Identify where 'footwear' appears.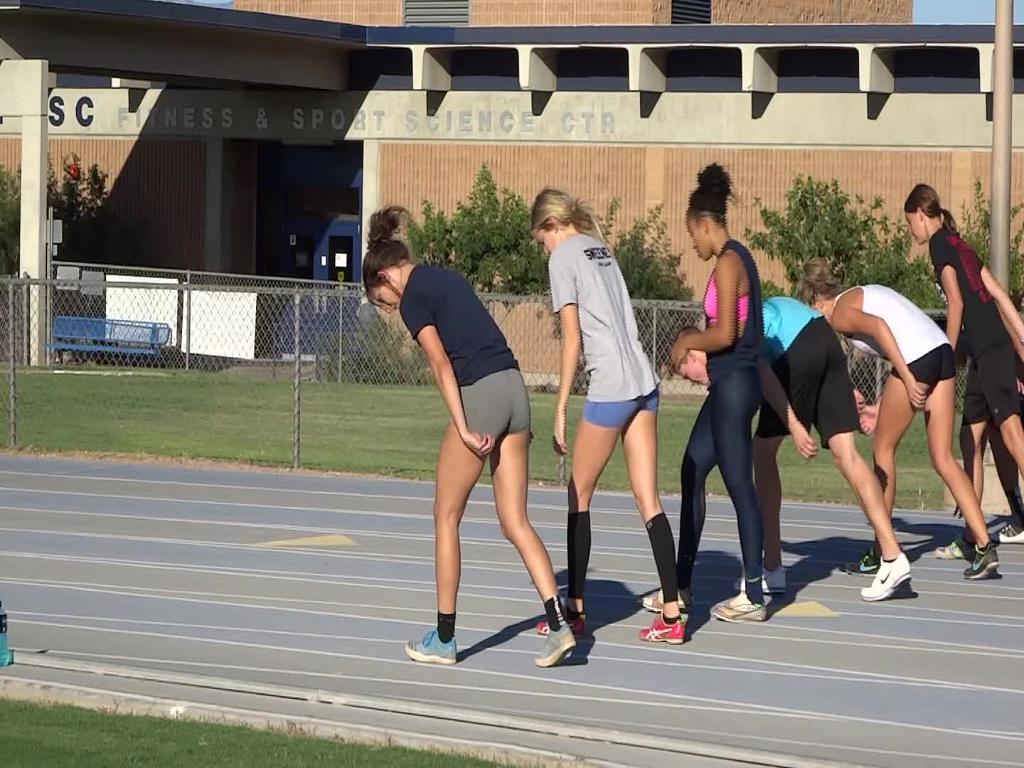
Appears at {"left": 535, "top": 615, "right": 587, "bottom": 640}.
